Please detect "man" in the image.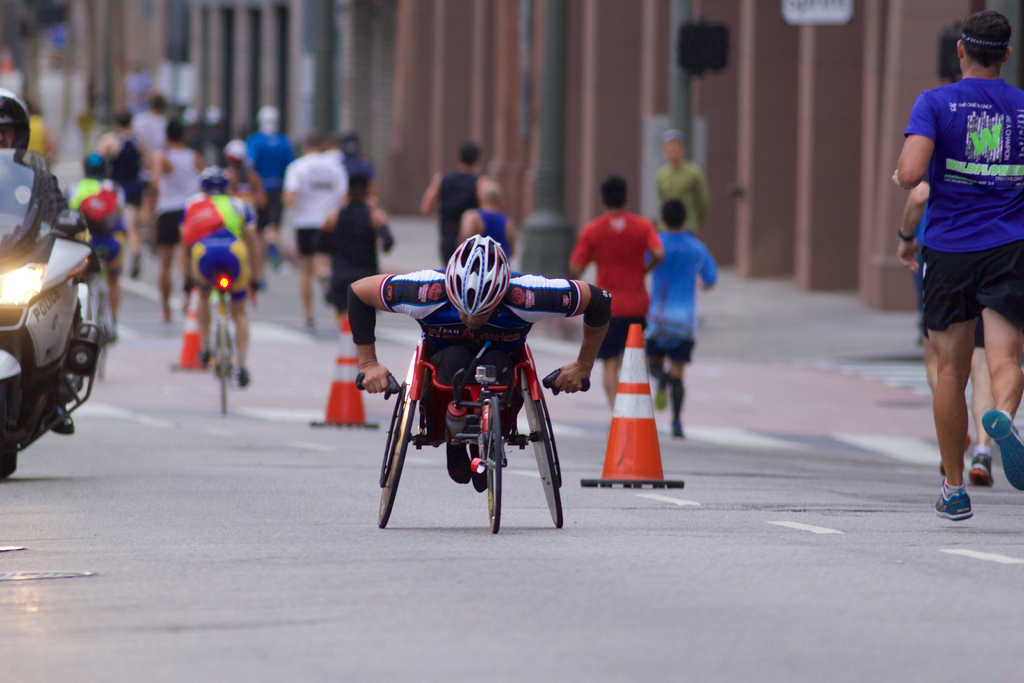
99 106 152 288.
